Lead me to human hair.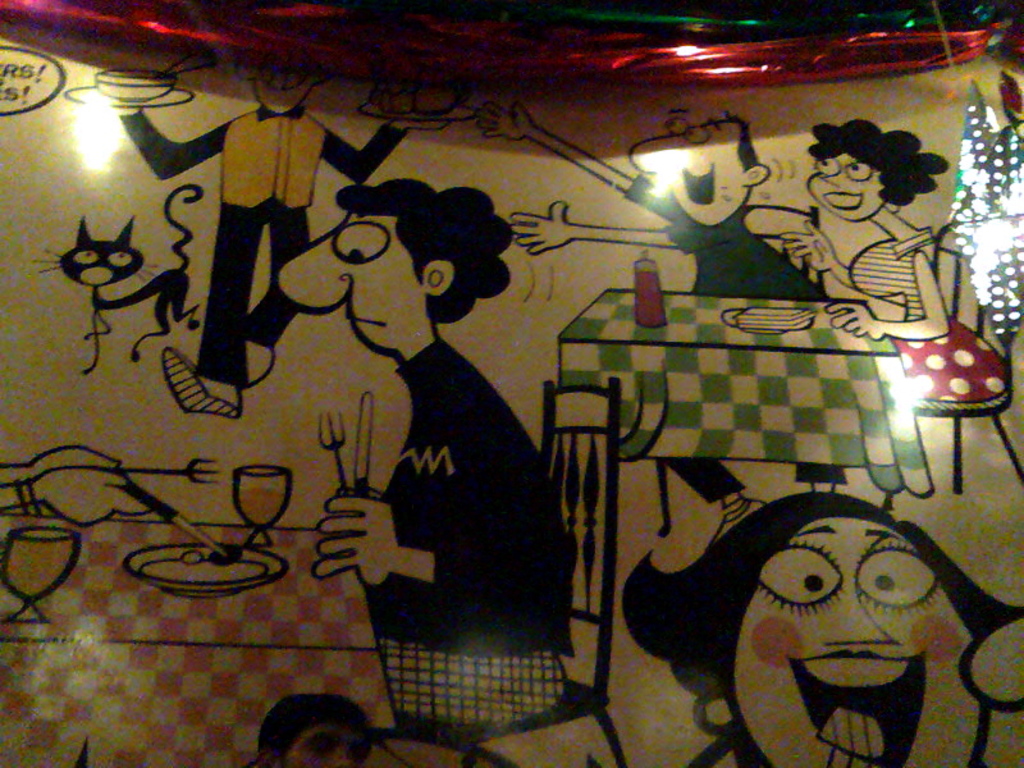
Lead to <box>814,123,929,212</box>.
